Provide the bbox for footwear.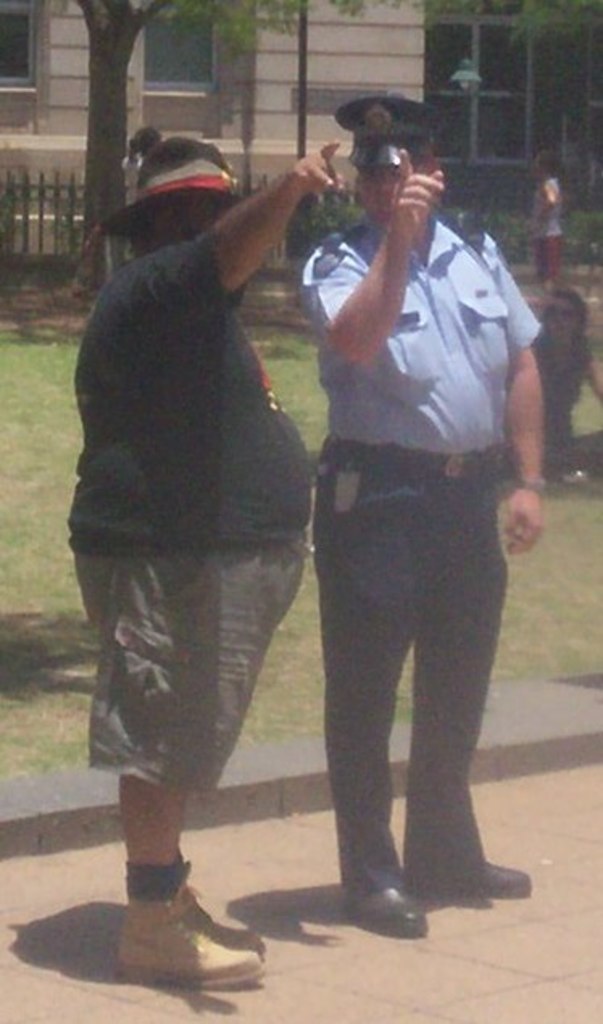
locate(455, 858, 535, 900).
